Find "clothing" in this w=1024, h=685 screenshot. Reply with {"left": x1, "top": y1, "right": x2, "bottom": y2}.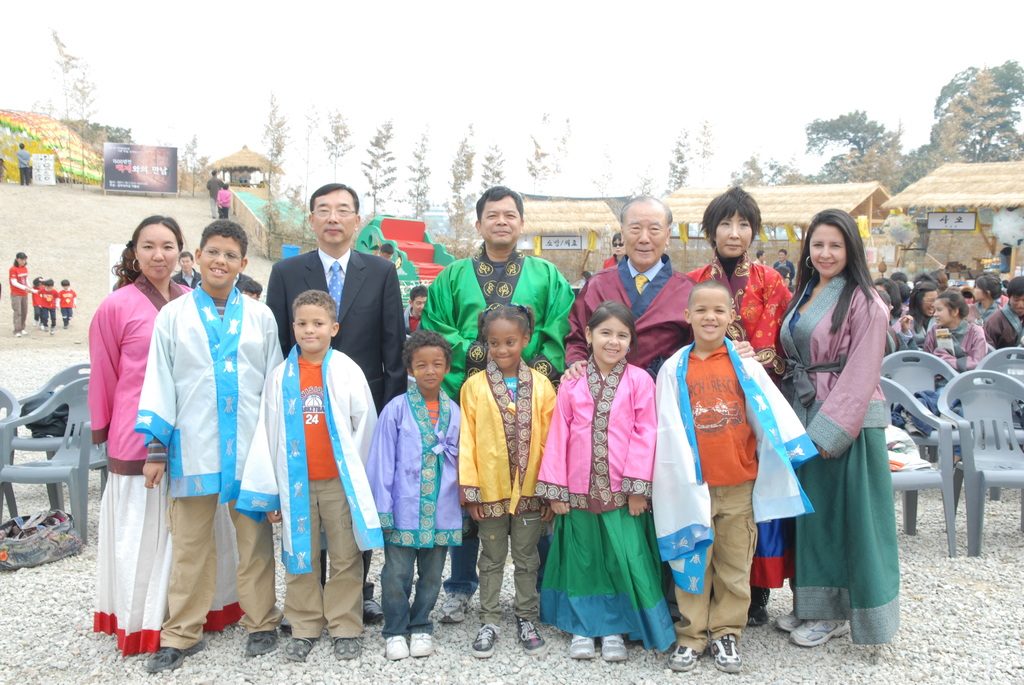
{"left": 36, "top": 292, "right": 65, "bottom": 310}.
